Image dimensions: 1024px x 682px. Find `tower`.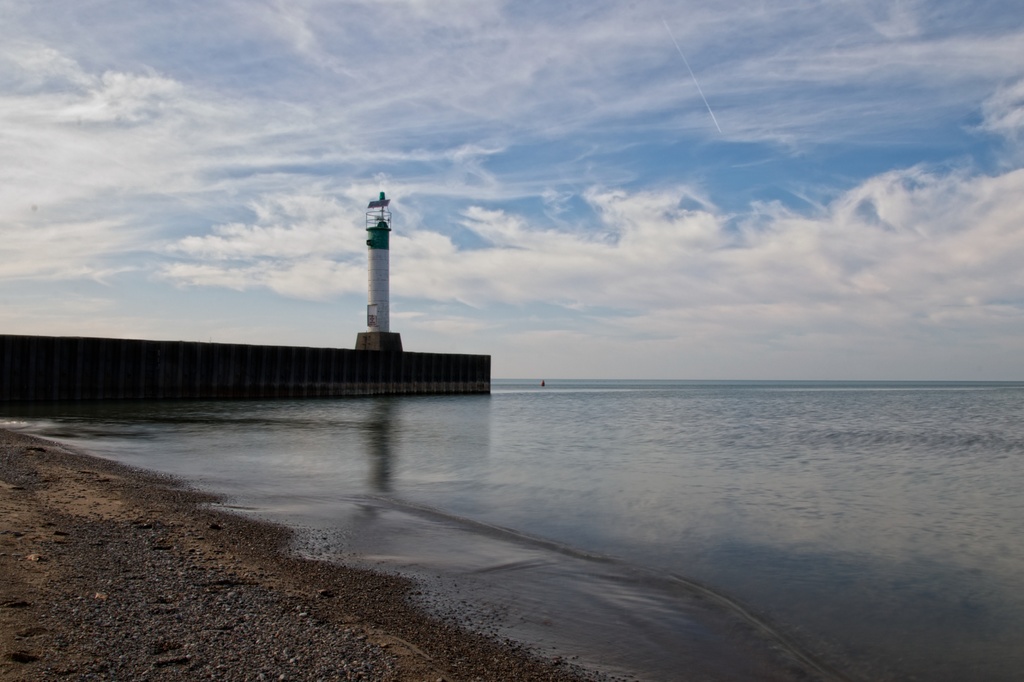
detection(355, 191, 404, 352).
